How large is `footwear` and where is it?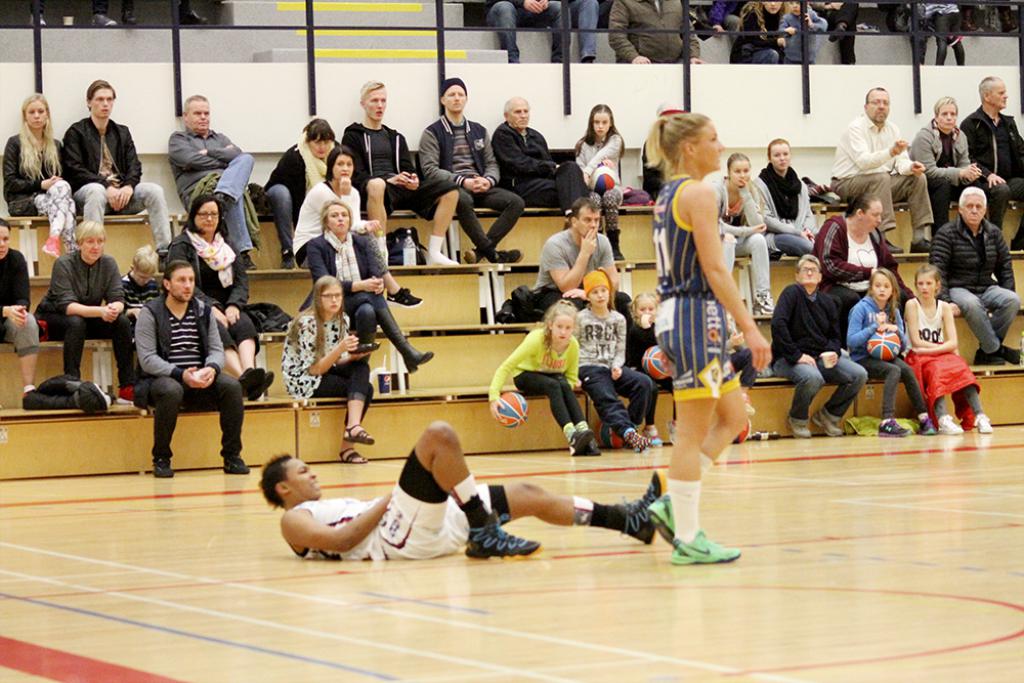
Bounding box: bbox=[283, 254, 296, 269].
